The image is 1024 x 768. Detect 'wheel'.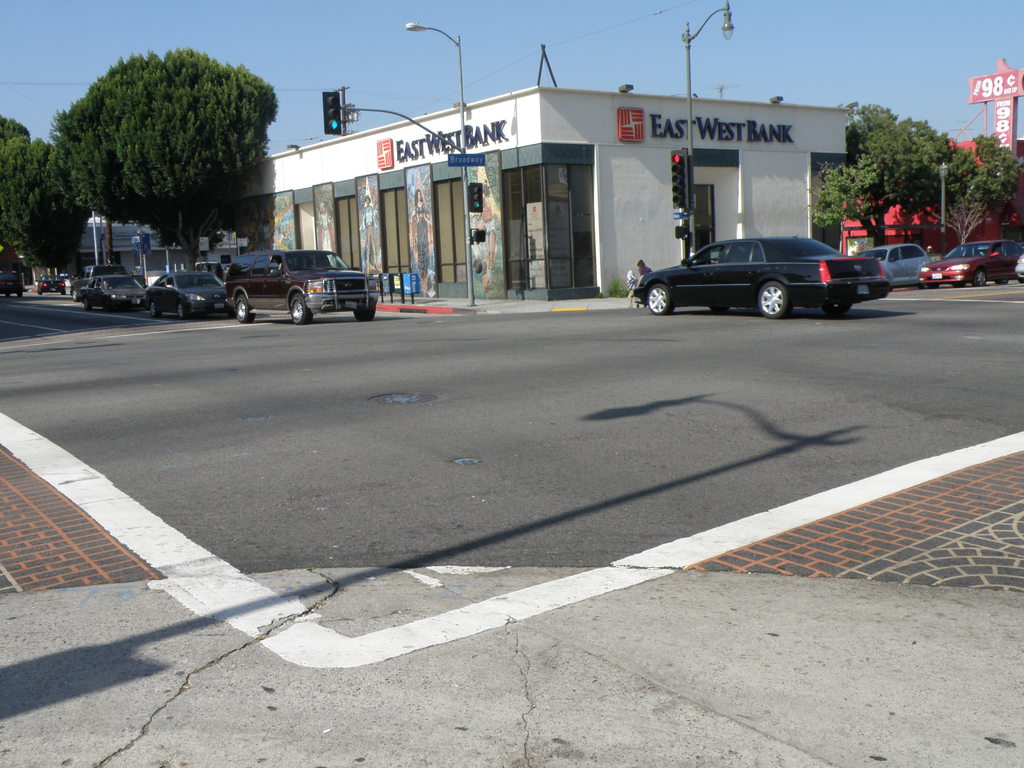
Detection: region(236, 294, 255, 325).
